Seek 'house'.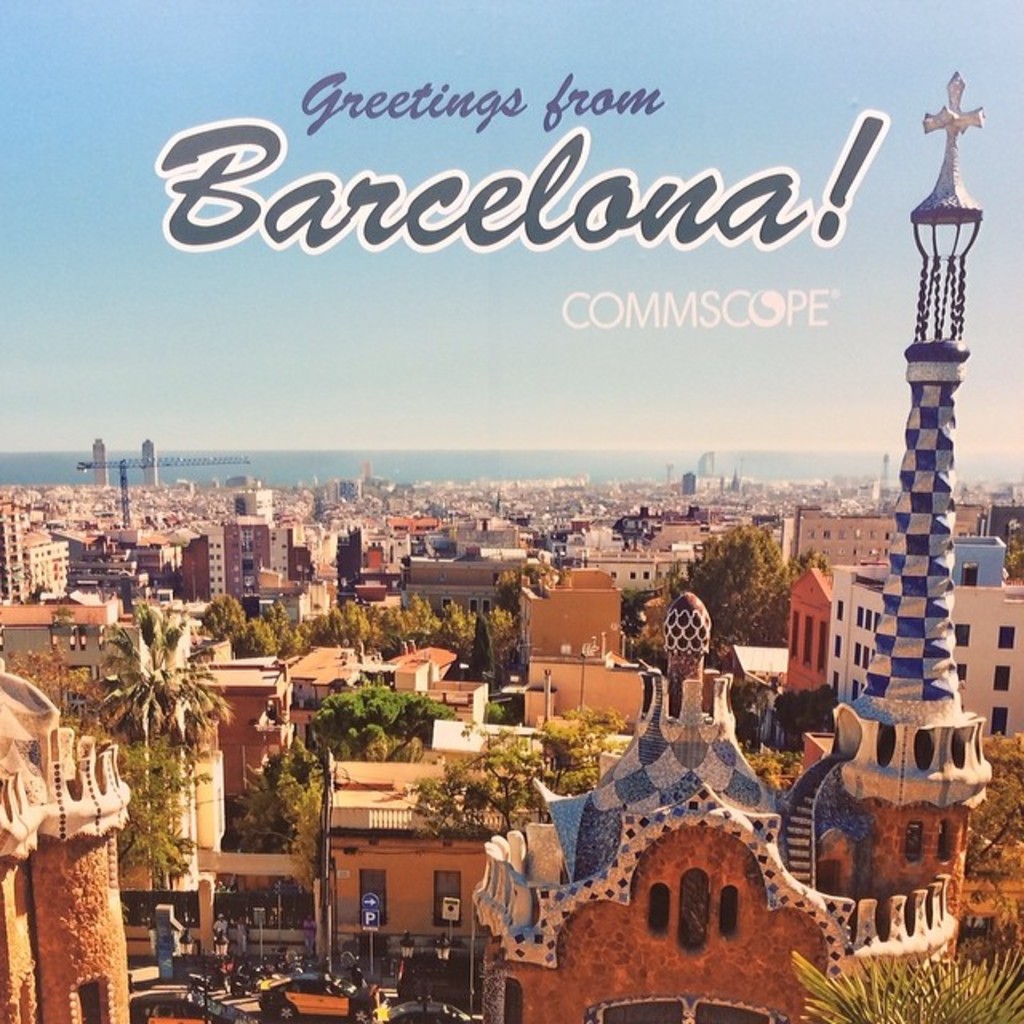
794,566,827,688.
